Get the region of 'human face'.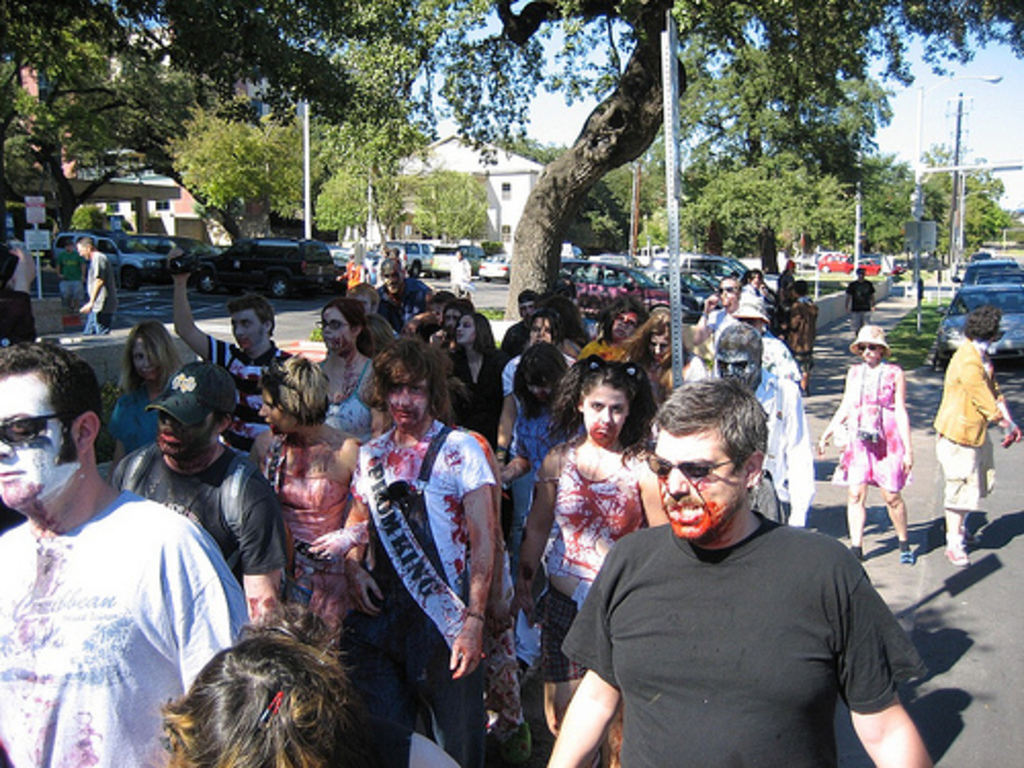
pyautogui.locateOnScreen(78, 242, 88, 254).
